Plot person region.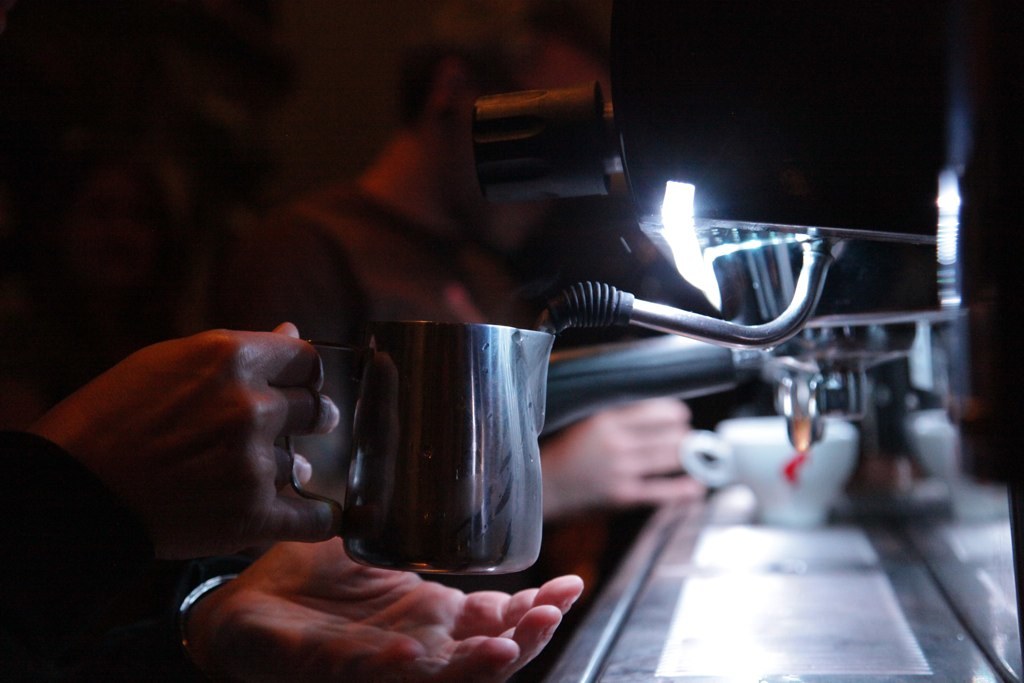
Plotted at BBox(243, 16, 709, 602).
